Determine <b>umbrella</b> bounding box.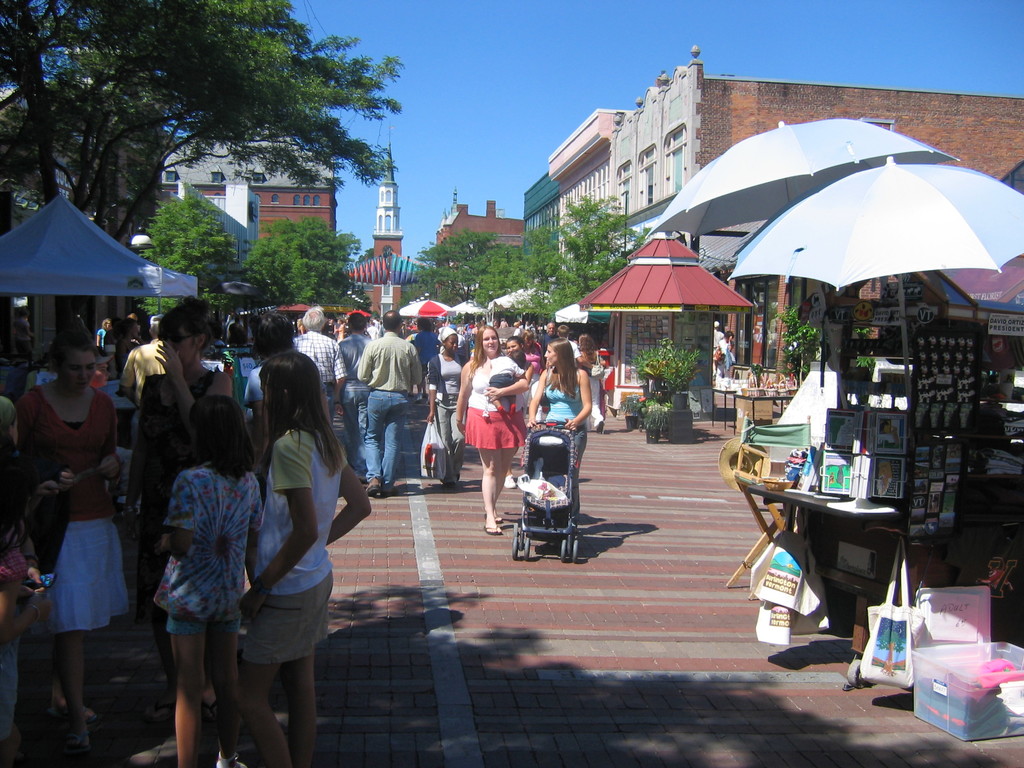
Determined: rect(552, 305, 615, 326).
